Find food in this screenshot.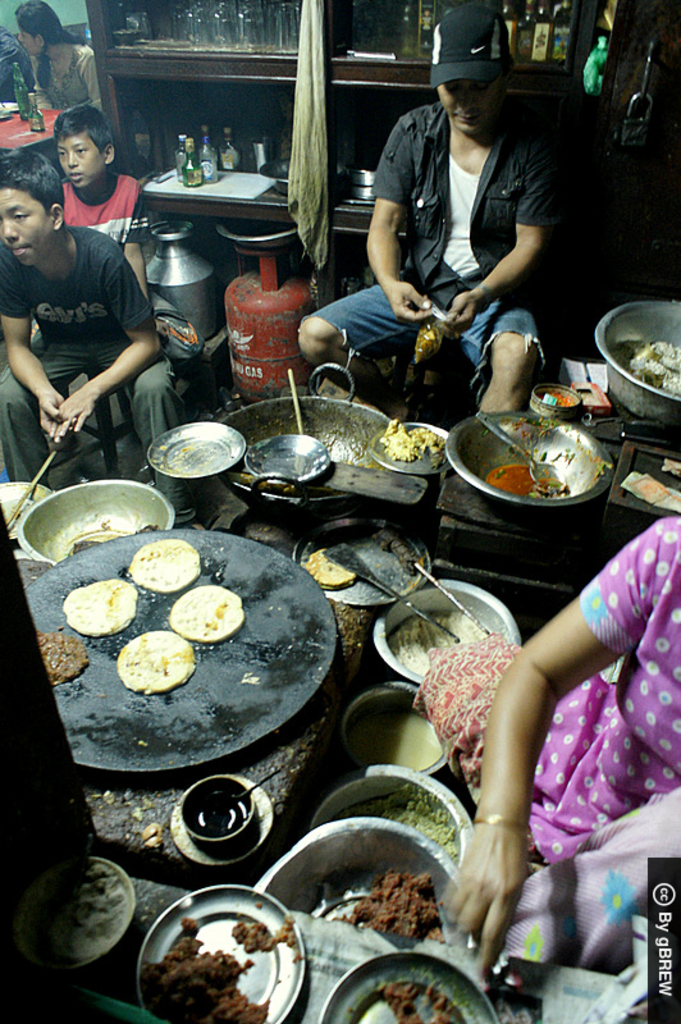
The bounding box for food is l=116, t=630, r=197, b=692.
